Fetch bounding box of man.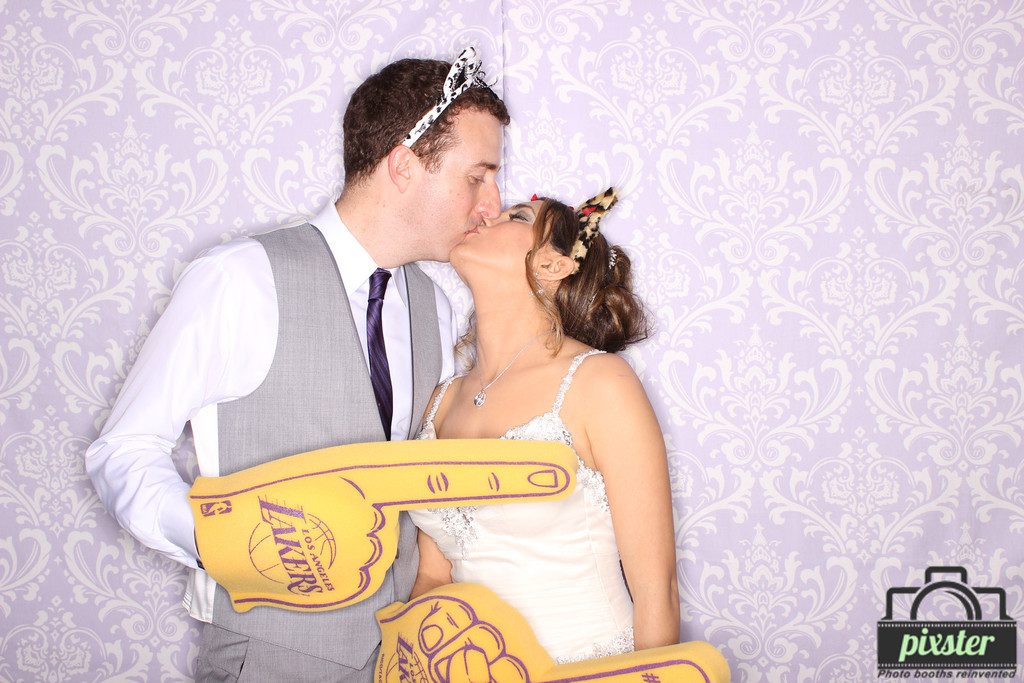
Bbox: pyautogui.locateOnScreen(115, 88, 670, 645).
